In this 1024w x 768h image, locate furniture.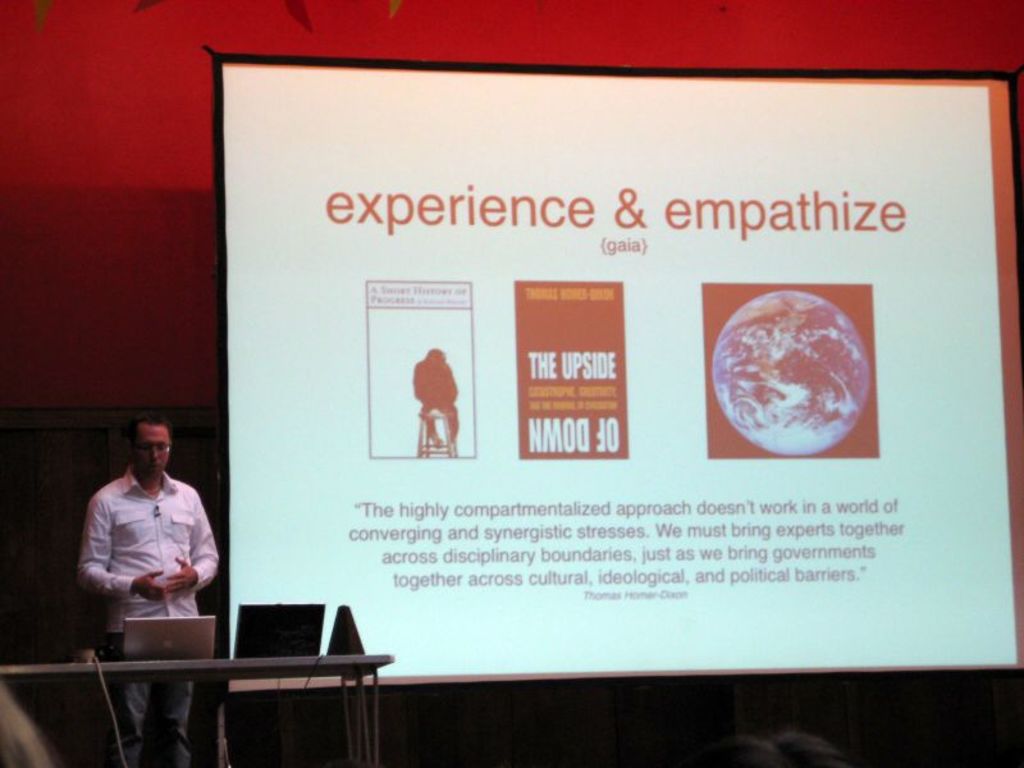
Bounding box: region(0, 660, 397, 767).
